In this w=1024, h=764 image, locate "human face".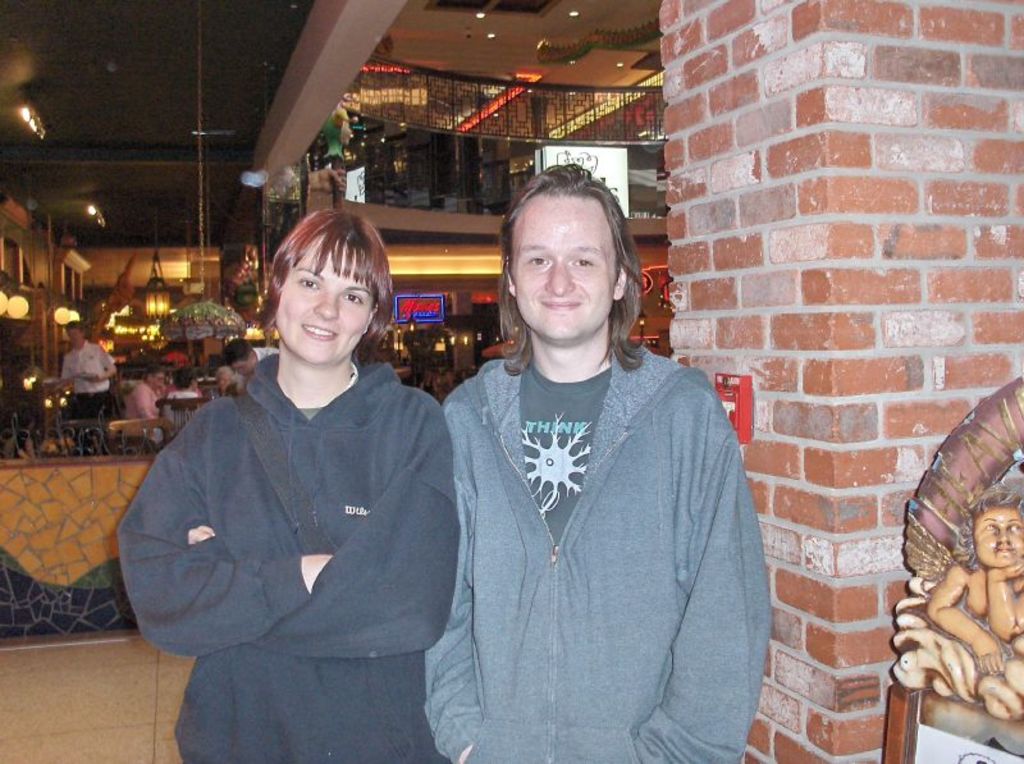
Bounding box: (left=508, top=189, right=618, bottom=340).
